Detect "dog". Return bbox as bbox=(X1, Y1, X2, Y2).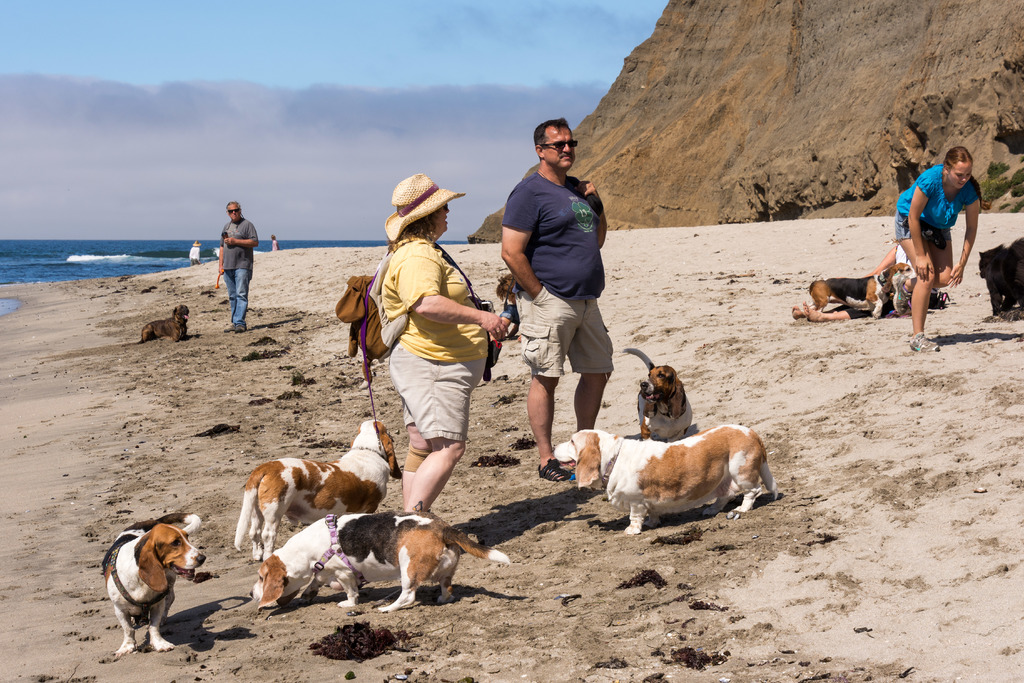
bbox=(499, 273, 519, 341).
